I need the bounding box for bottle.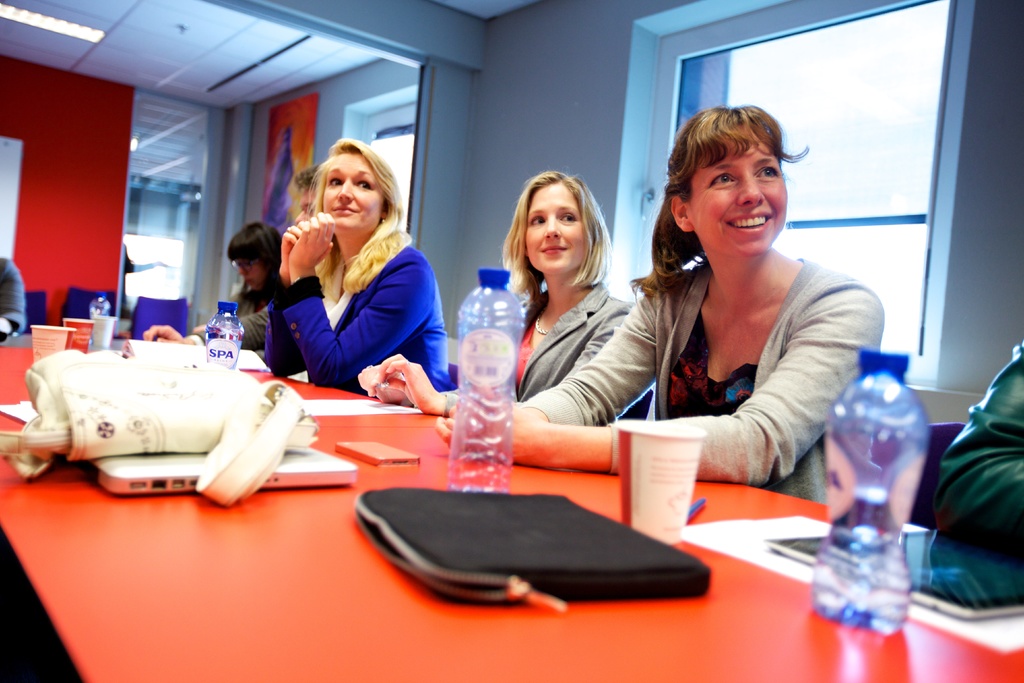
Here it is: detection(203, 300, 243, 365).
